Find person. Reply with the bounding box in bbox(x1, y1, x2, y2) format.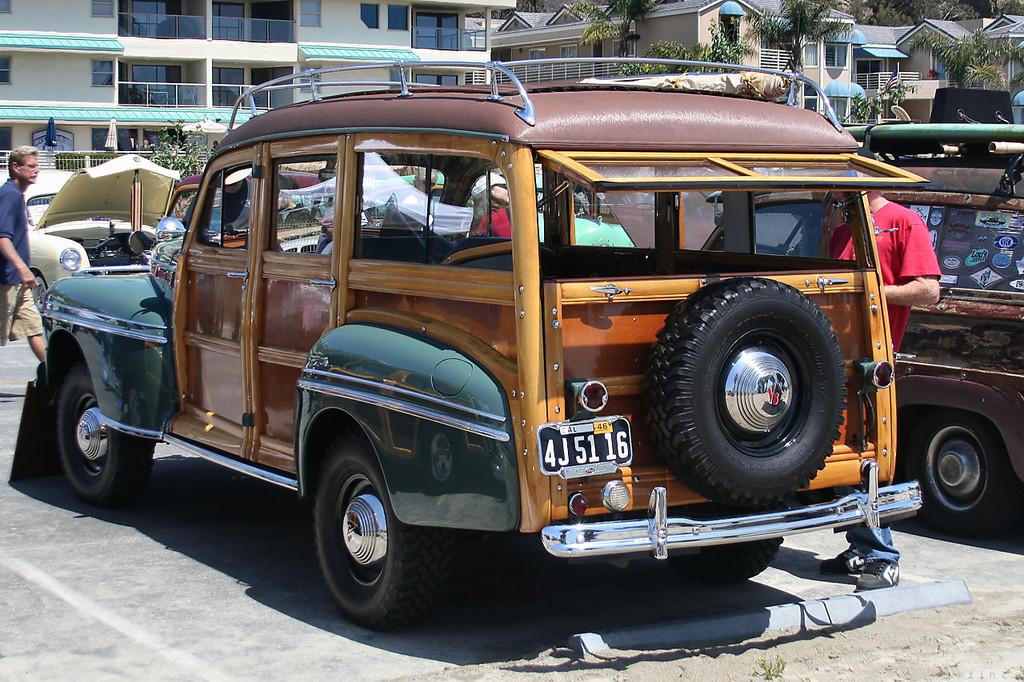
bbox(812, 170, 941, 600).
